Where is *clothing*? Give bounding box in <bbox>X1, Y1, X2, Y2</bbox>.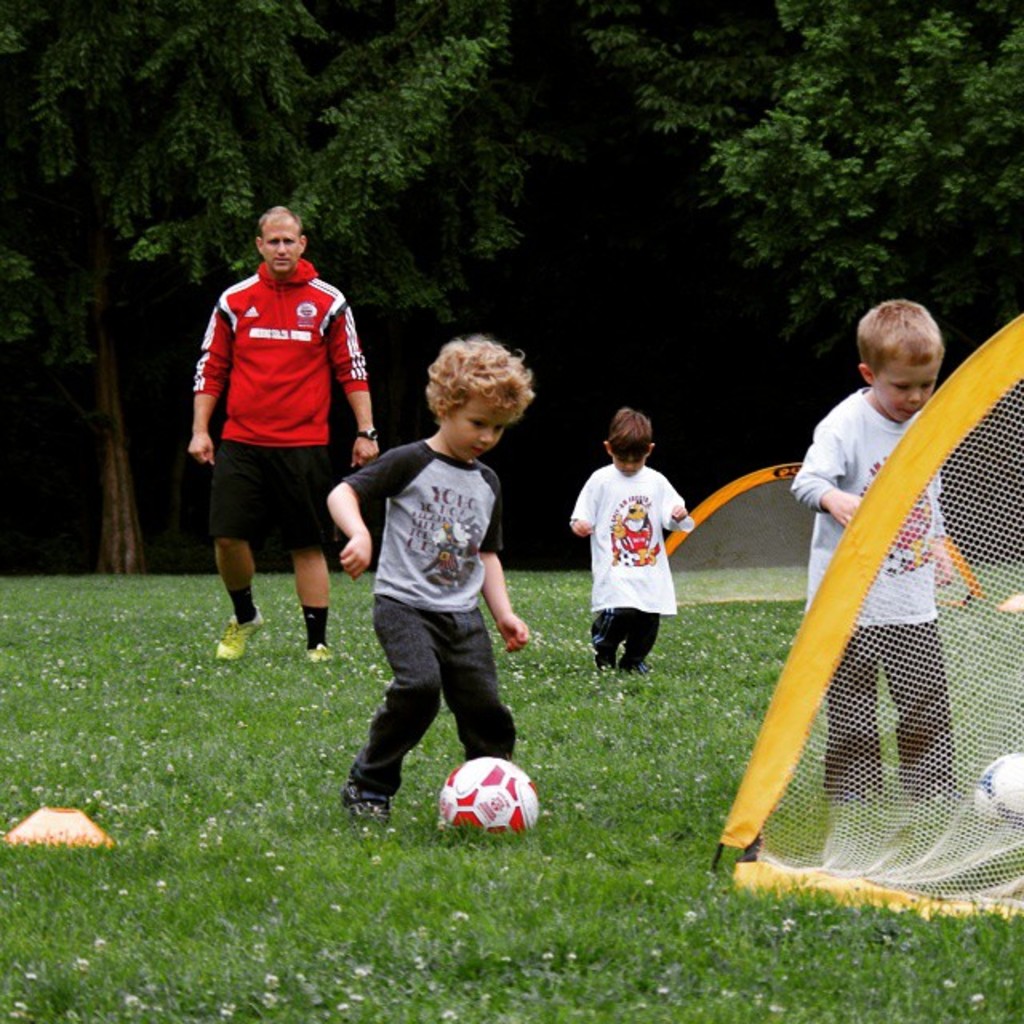
<bbox>792, 379, 971, 813</bbox>.
